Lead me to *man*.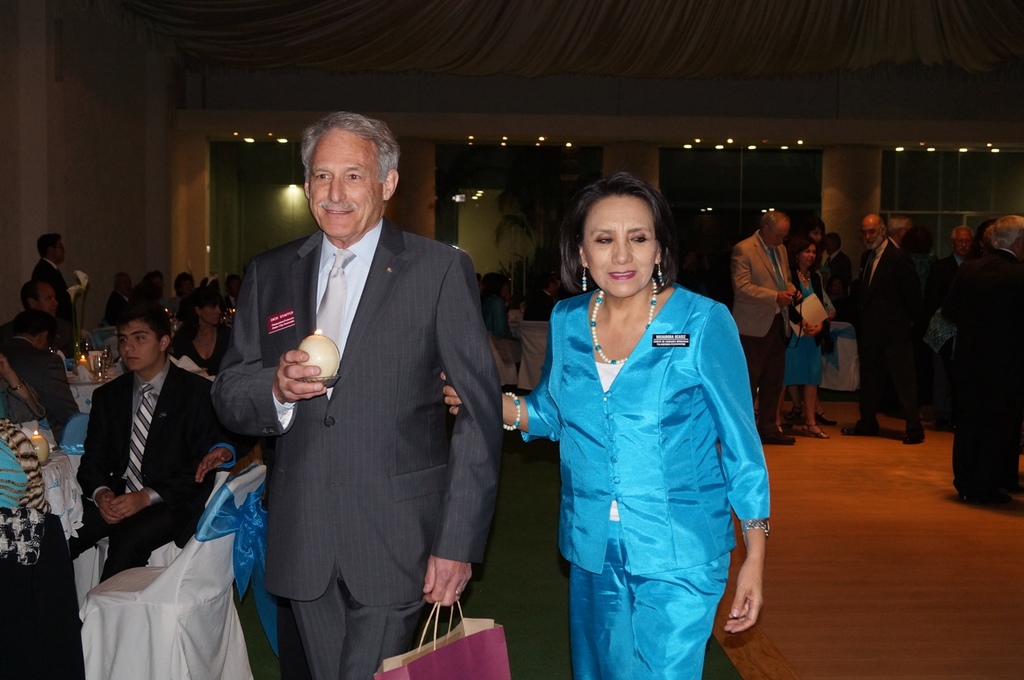
Lead to [69,302,229,587].
